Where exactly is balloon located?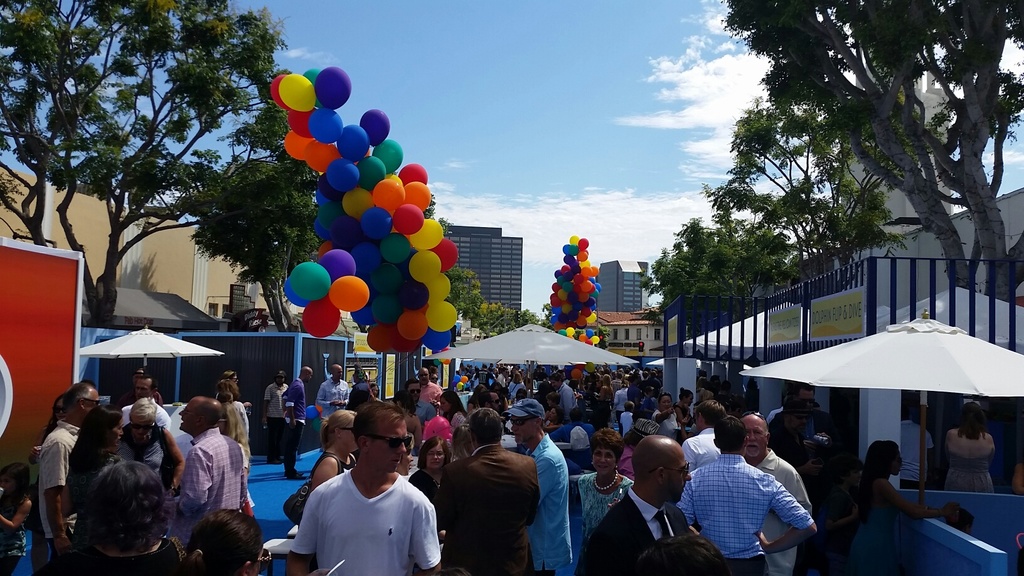
Its bounding box is left=290, top=263, right=332, bottom=299.
